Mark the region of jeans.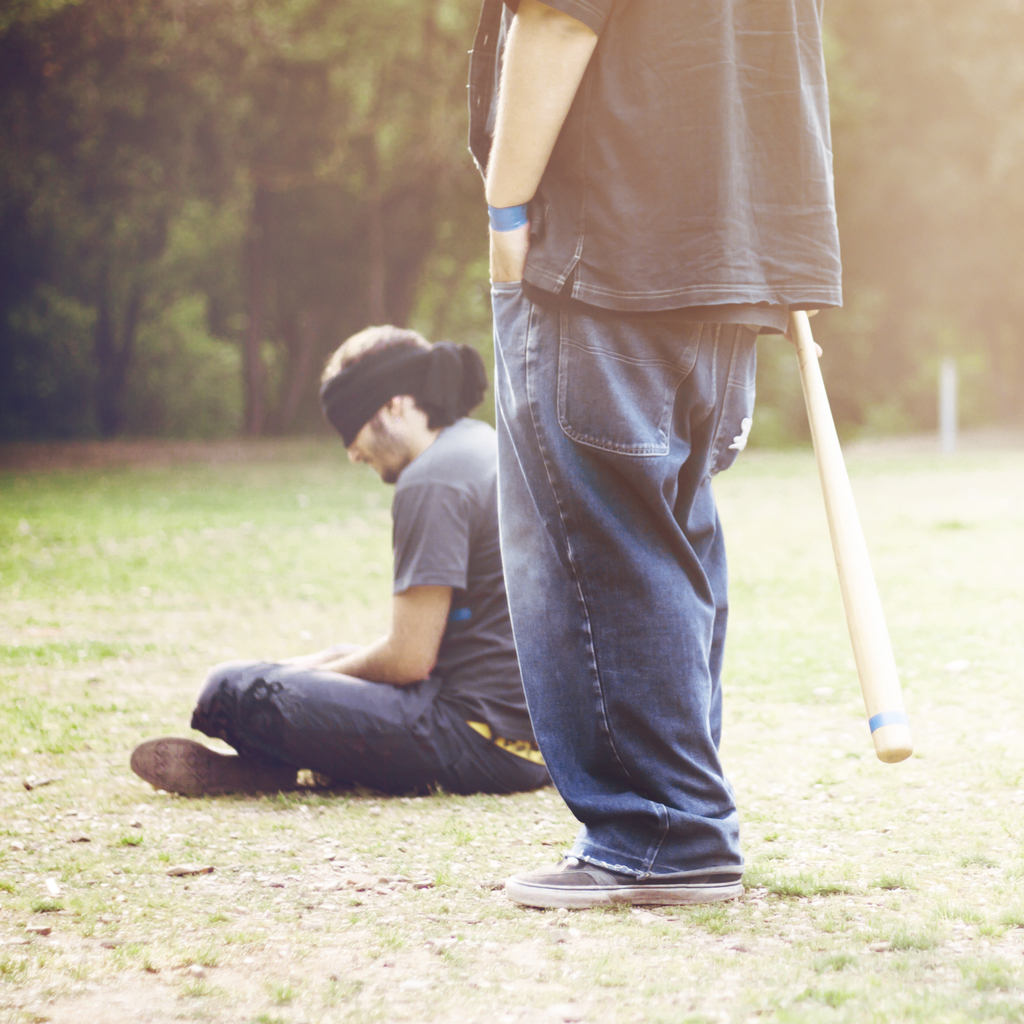
Region: 516/248/763/905.
